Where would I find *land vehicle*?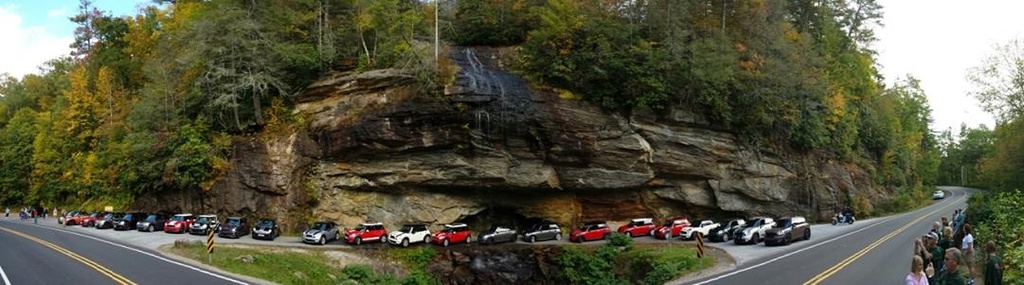
At l=765, t=215, r=811, b=245.
